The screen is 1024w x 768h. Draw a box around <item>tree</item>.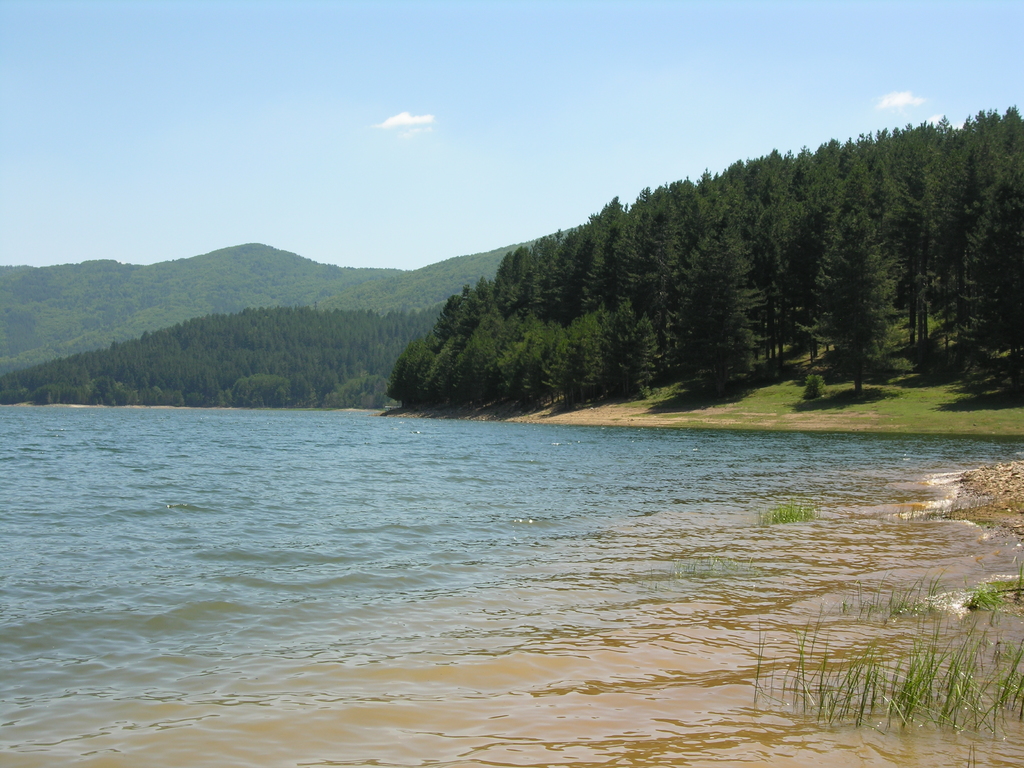
796, 184, 931, 399.
